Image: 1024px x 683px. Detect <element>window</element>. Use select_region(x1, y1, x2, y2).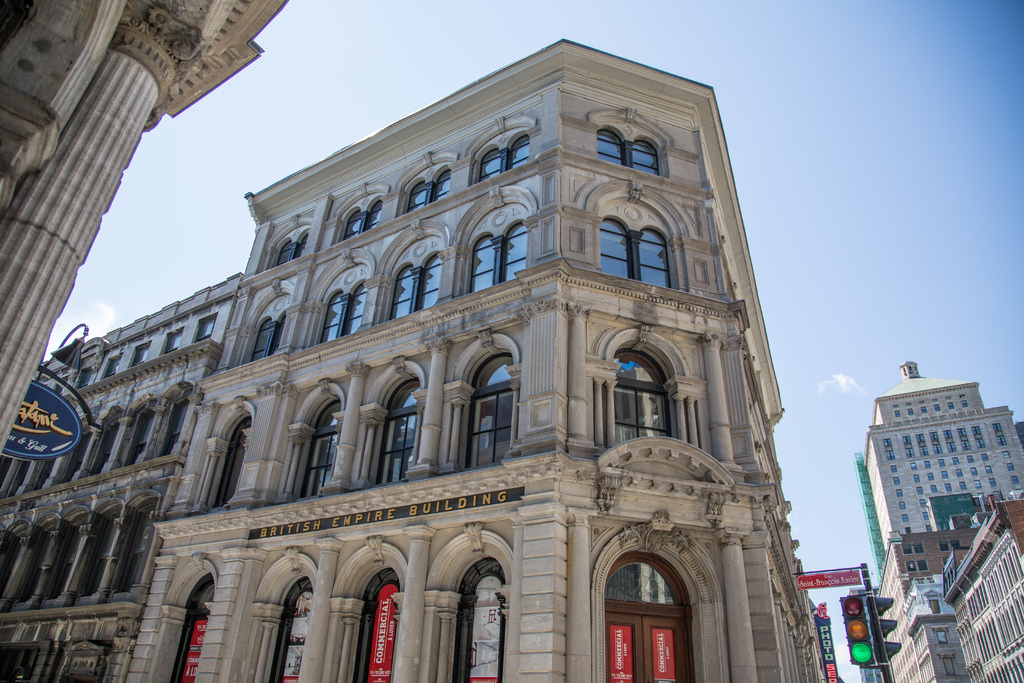
select_region(174, 570, 210, 682).
